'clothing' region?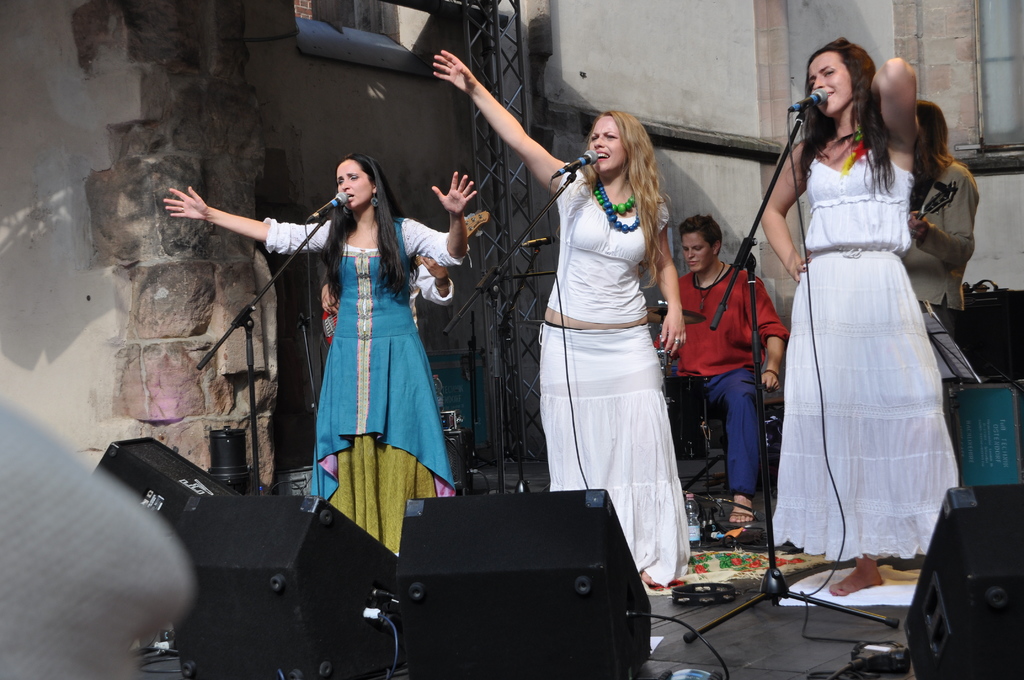
666,261,794,492
